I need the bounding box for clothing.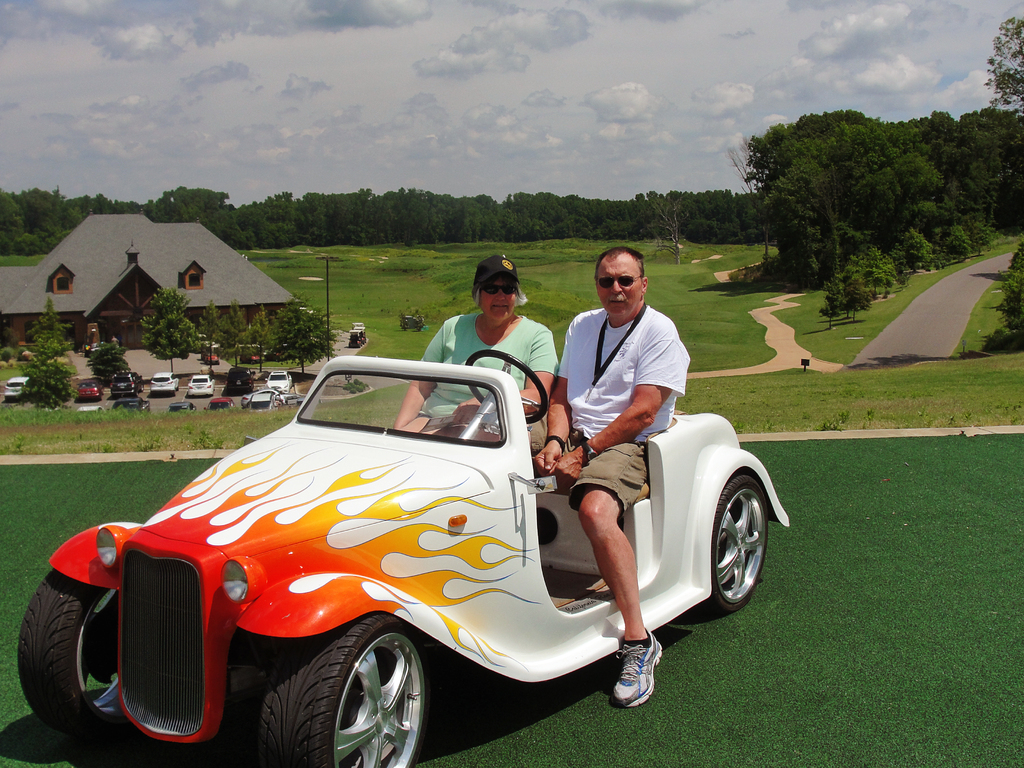
Here it is: pyautogui.locateOnScreen(552, 260, 695, 504).
